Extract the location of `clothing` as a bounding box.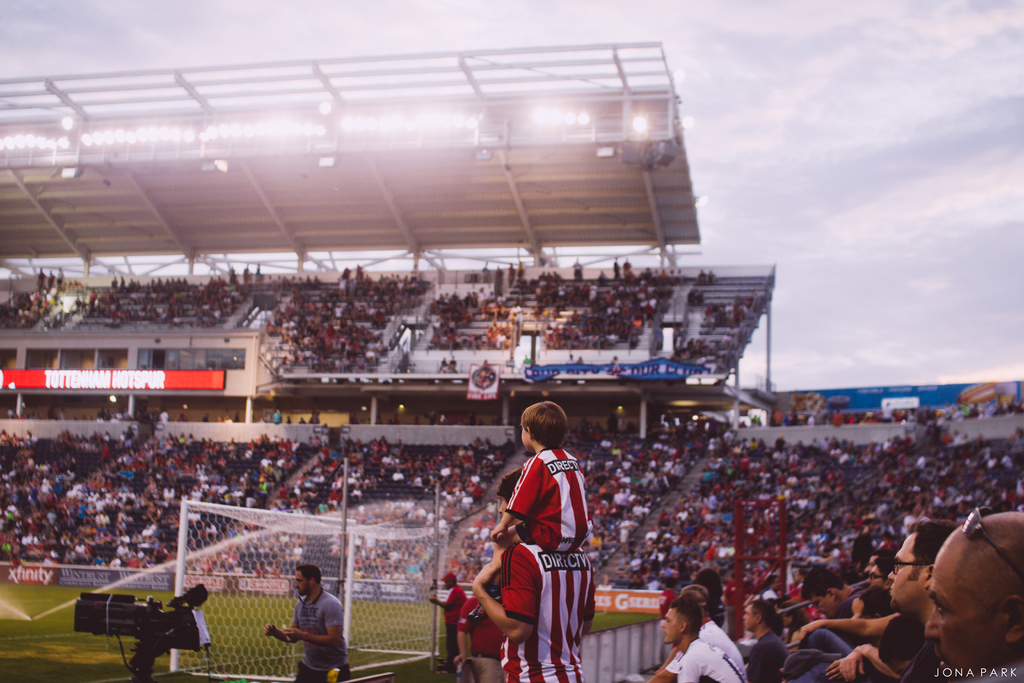
504,538,591,682.
